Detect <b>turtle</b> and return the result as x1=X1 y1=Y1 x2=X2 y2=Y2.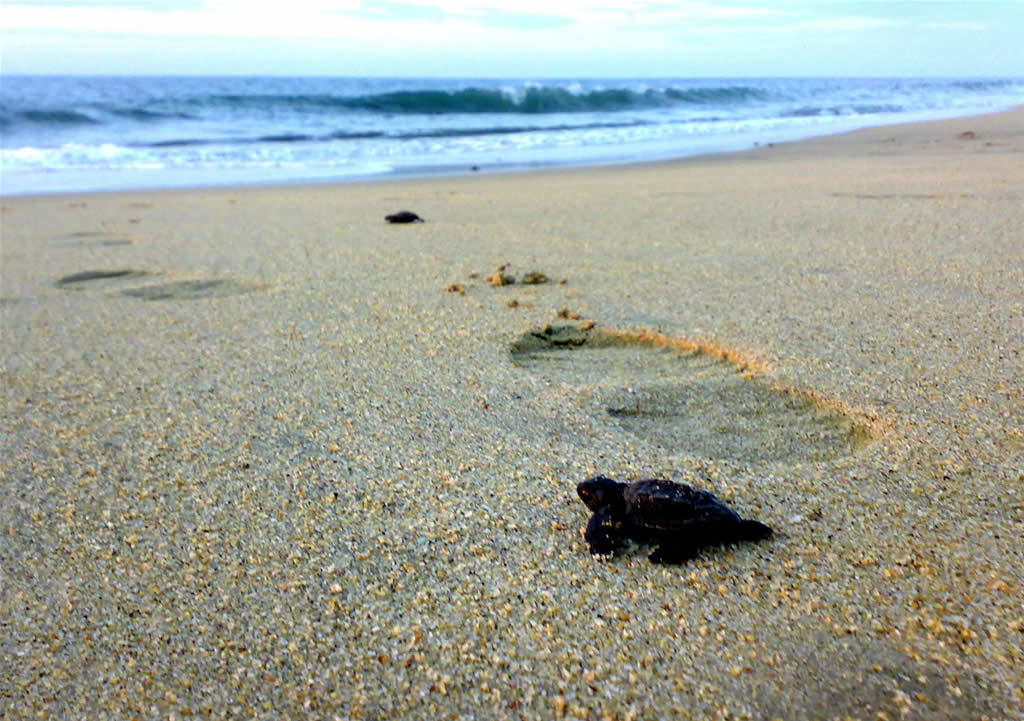
x1=577 y1=478 x2=773 y2=566.
